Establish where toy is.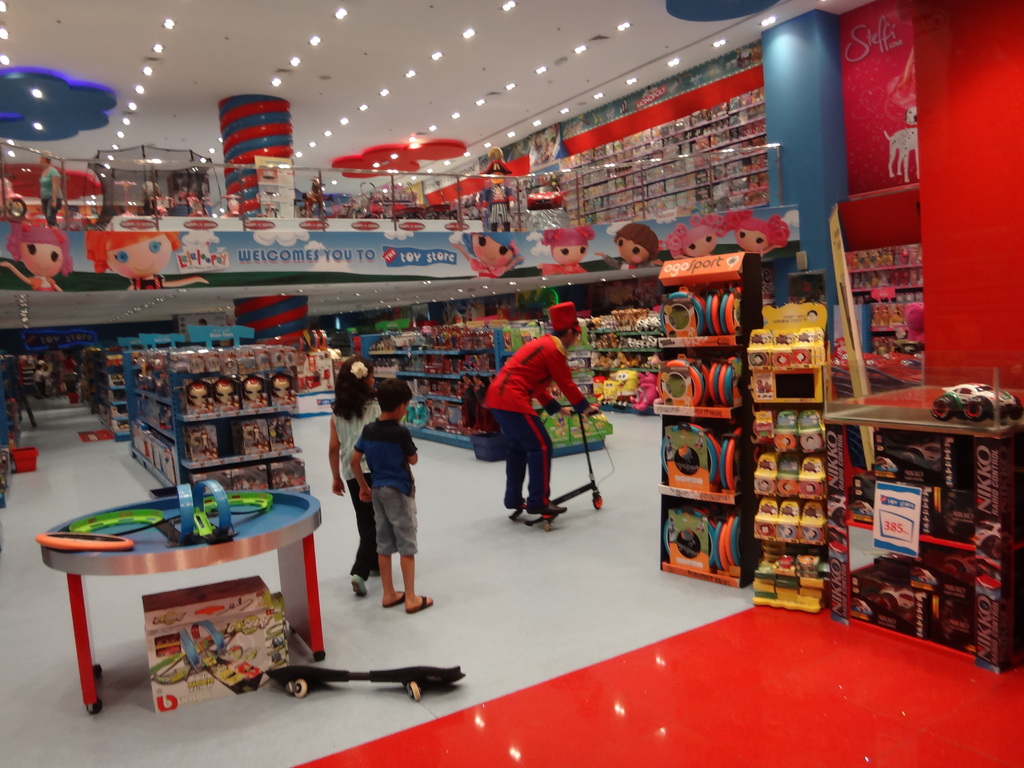
Established at 662 211 734 257.
